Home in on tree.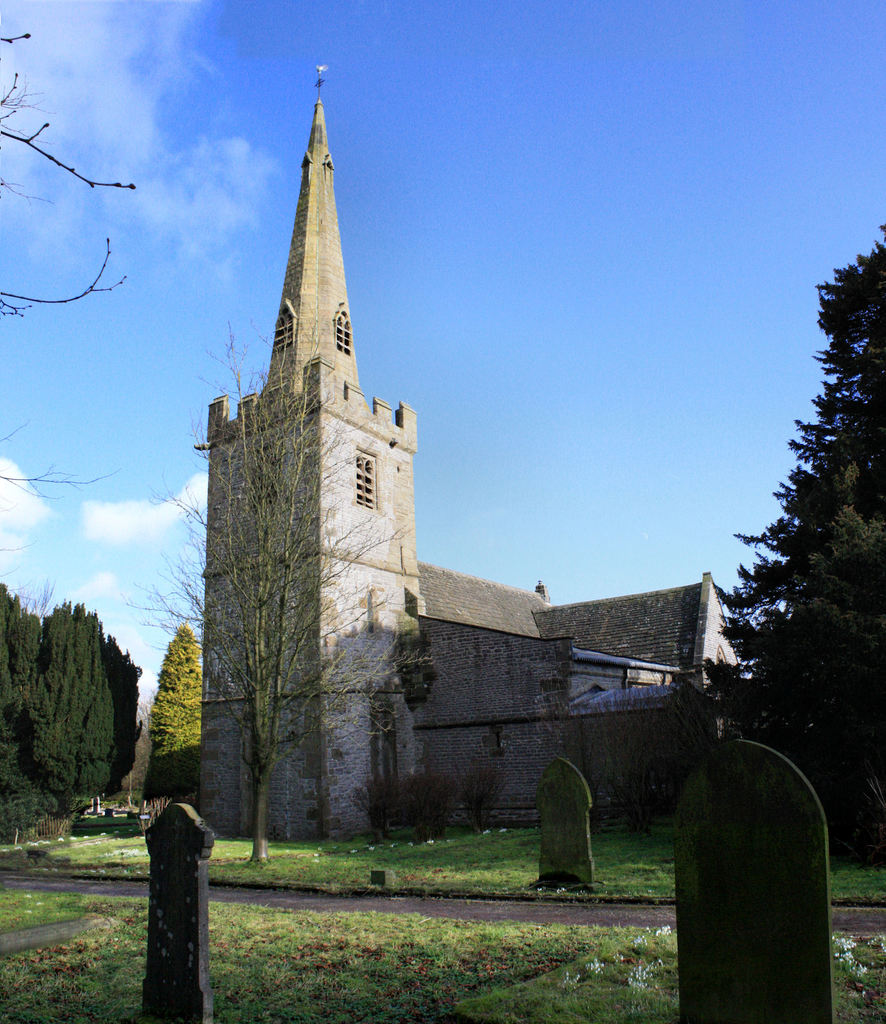
Homed in at <region>670, 205, 885, 868</region>.
